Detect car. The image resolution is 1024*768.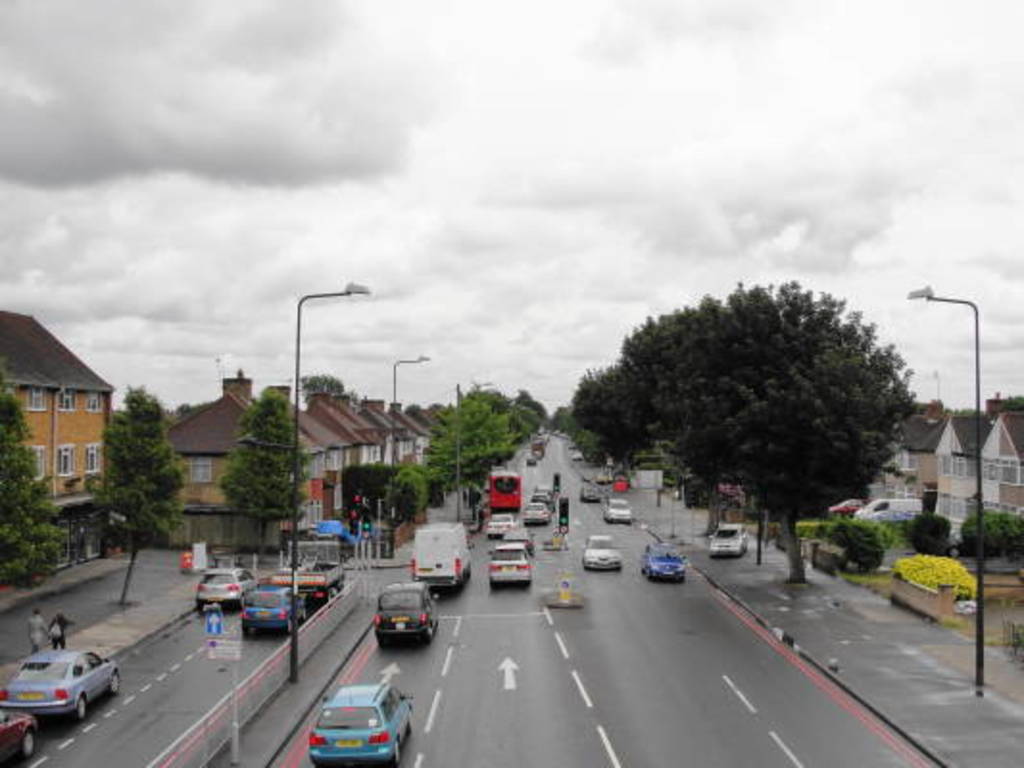
[609, 497, 628, 516].
